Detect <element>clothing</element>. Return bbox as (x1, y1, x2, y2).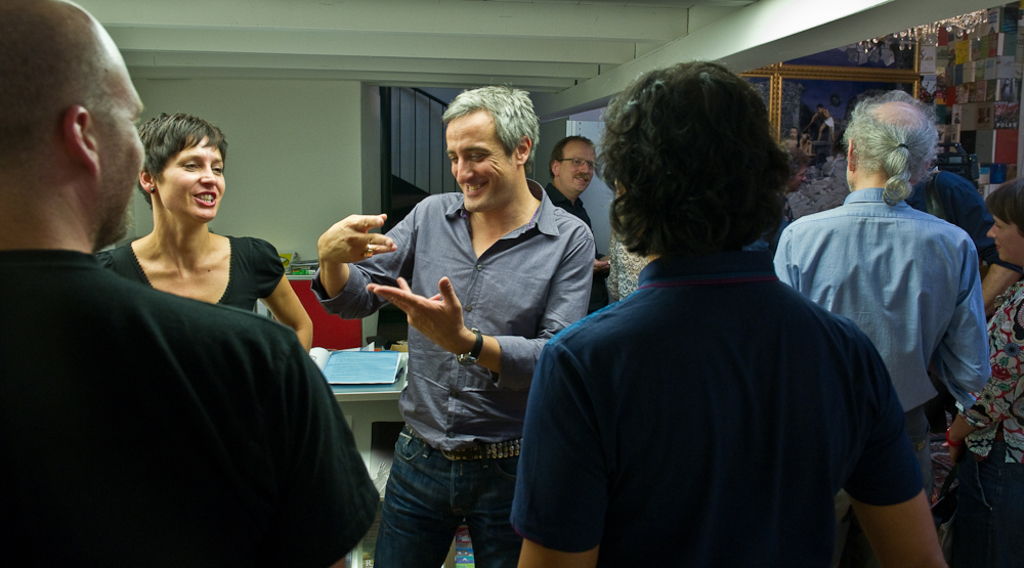
(306, 174, 593, 567).
